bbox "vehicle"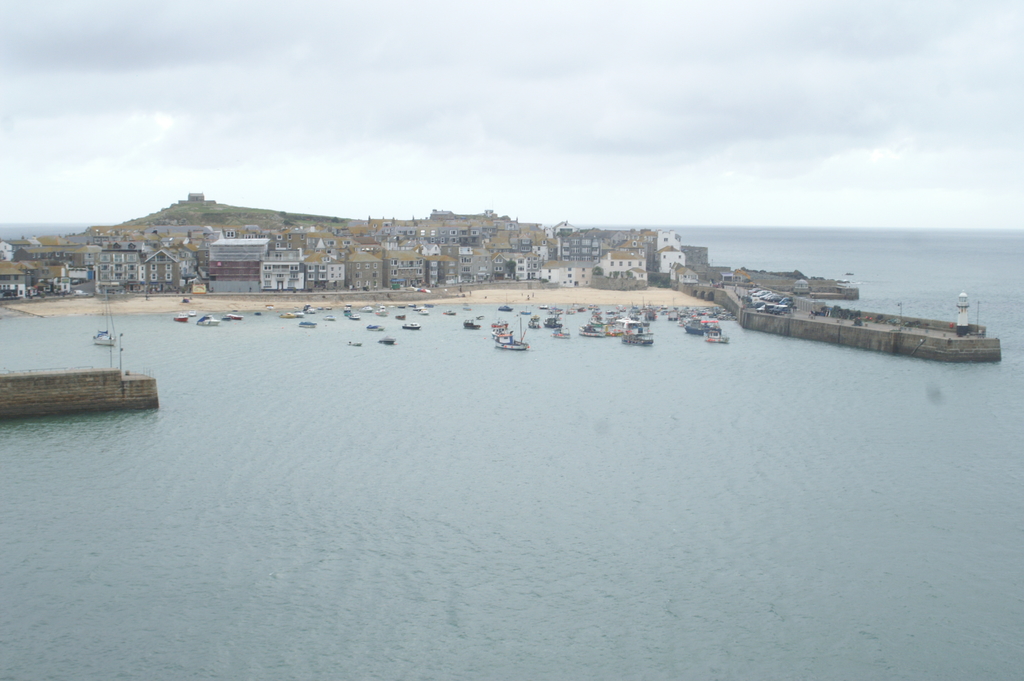
(538,311,566,327)
